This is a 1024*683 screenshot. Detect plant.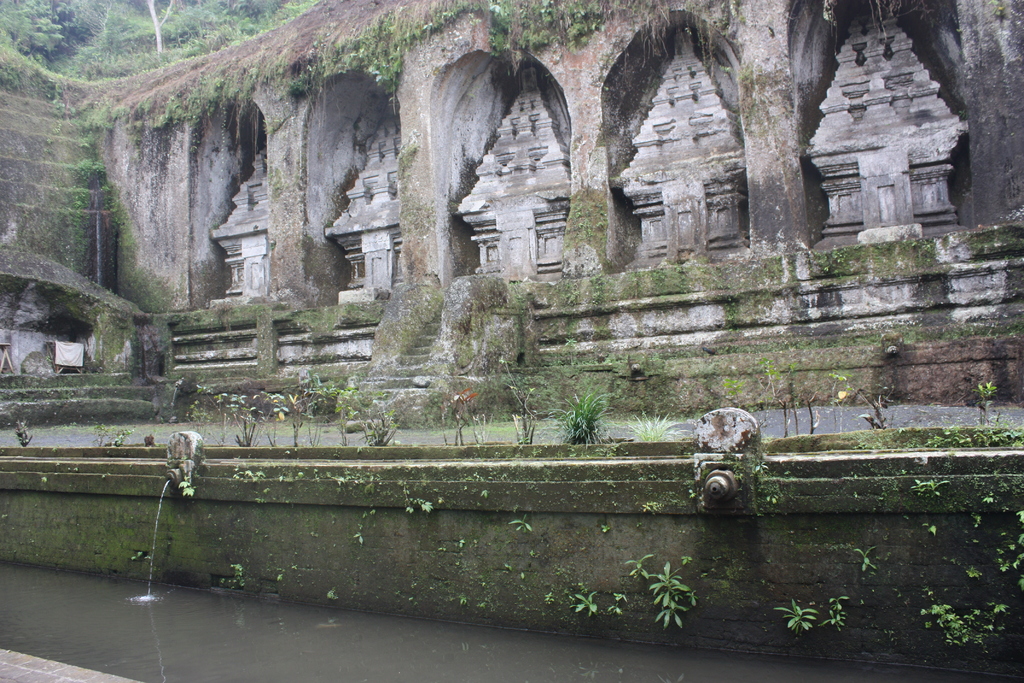
630 564 728 645.
